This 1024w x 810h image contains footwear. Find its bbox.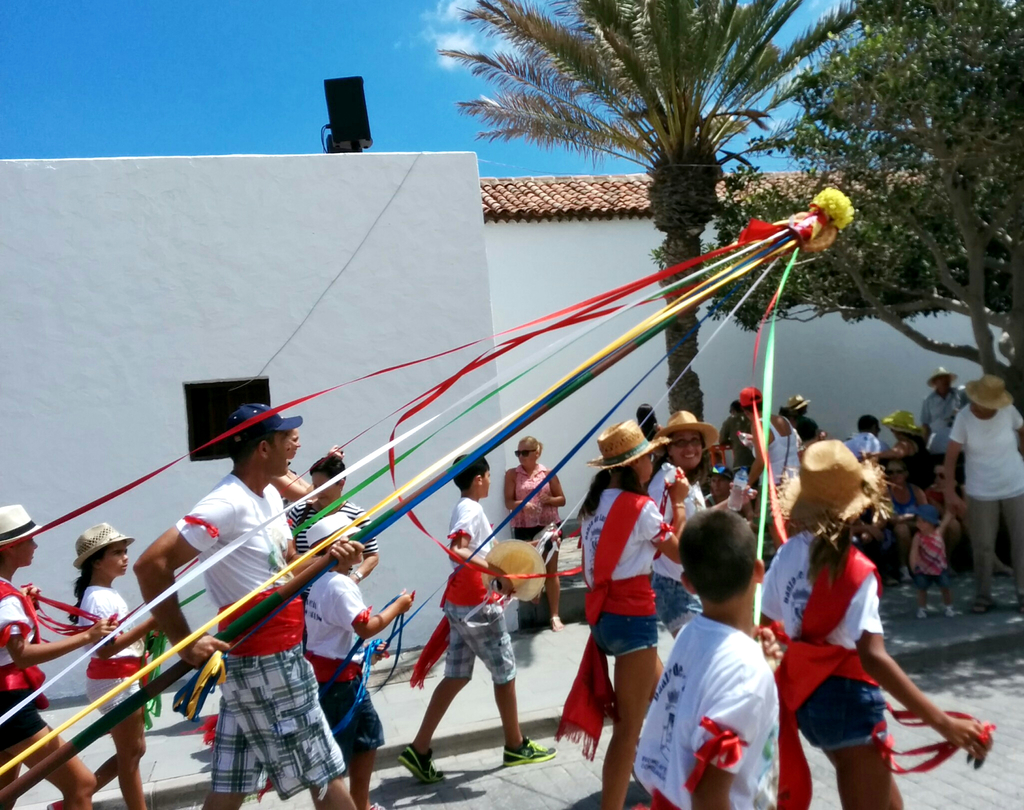
bbox=(43, 799, 67, 809).
